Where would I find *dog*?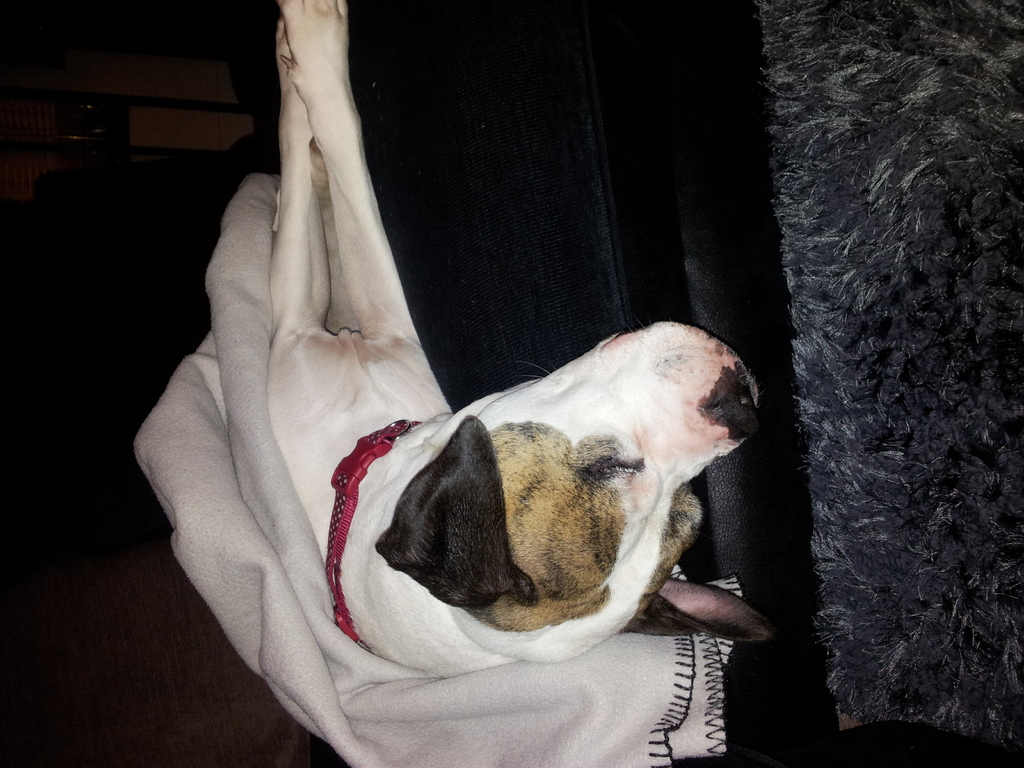
At [260,0,778,646].
